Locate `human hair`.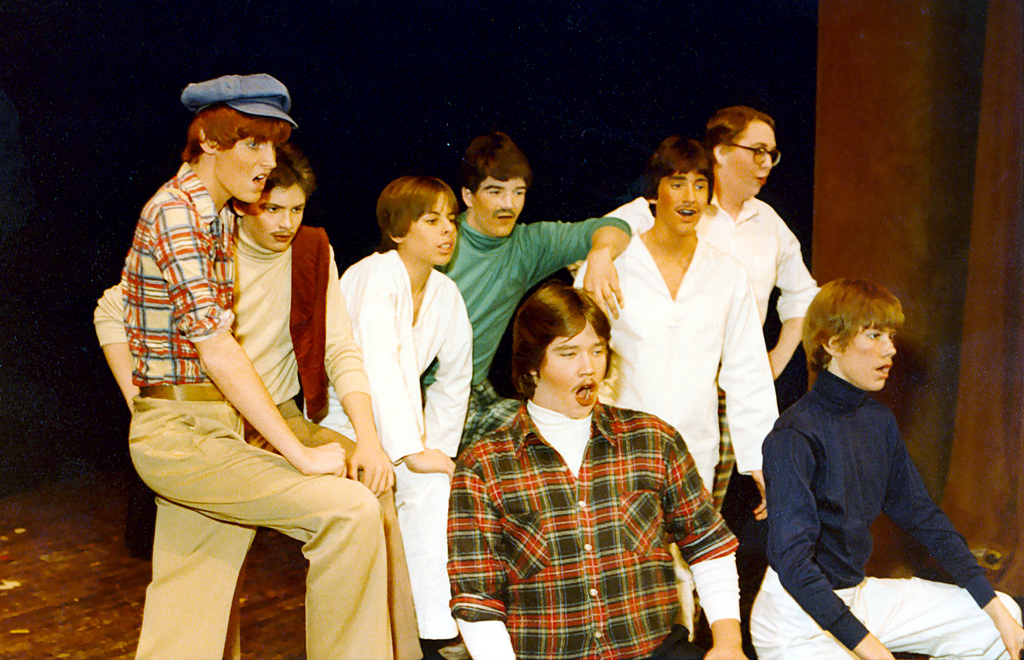
Bounding box: detection(800, 276, 906, 372).
